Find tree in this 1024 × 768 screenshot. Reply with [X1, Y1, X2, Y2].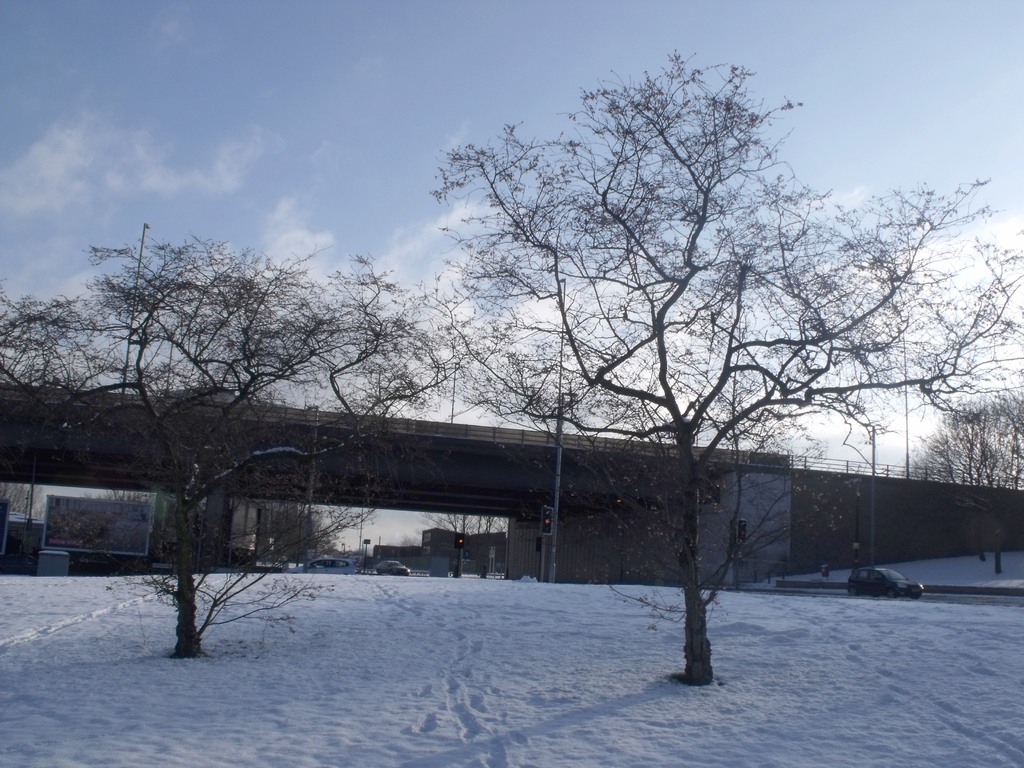
[940, 385, 1023, 578].
